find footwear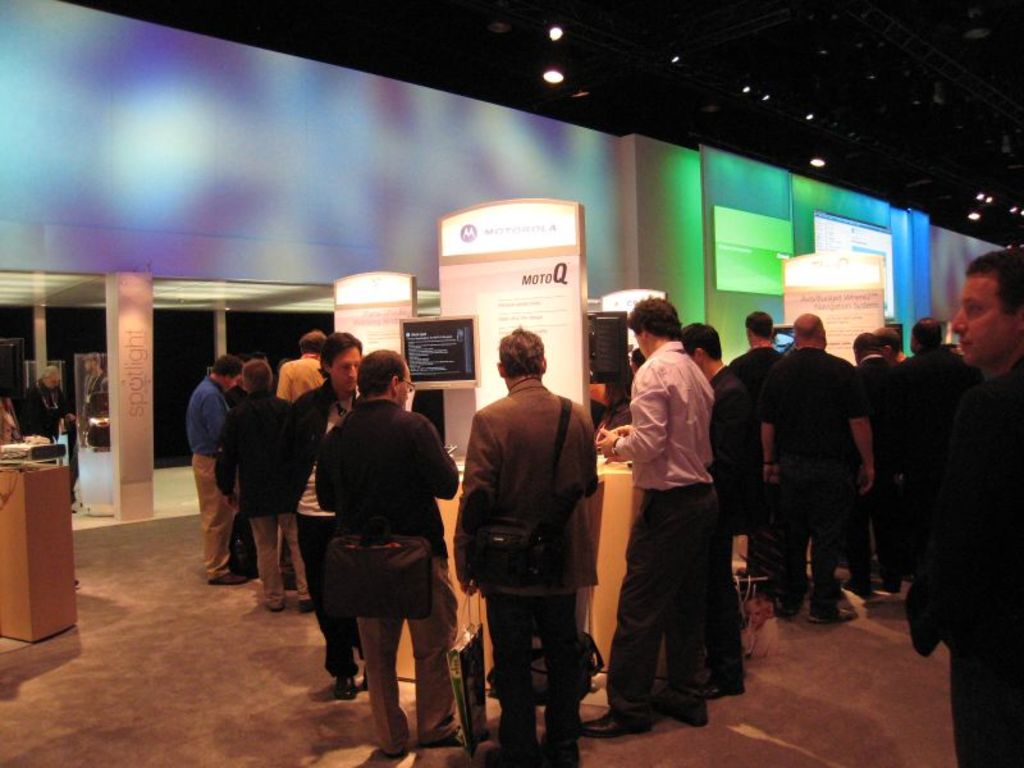
crop(421, 723, 493, 750)
